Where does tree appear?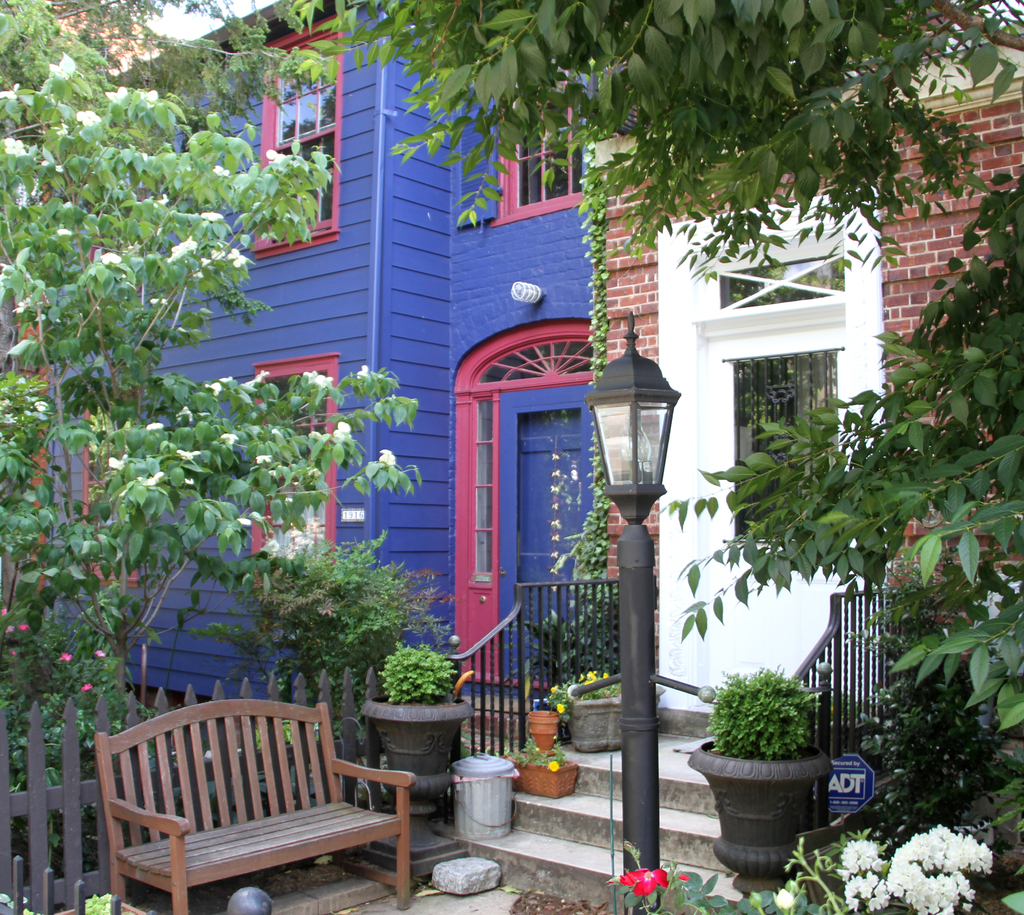
Appears at detection(641, 173, 1023, 749).
